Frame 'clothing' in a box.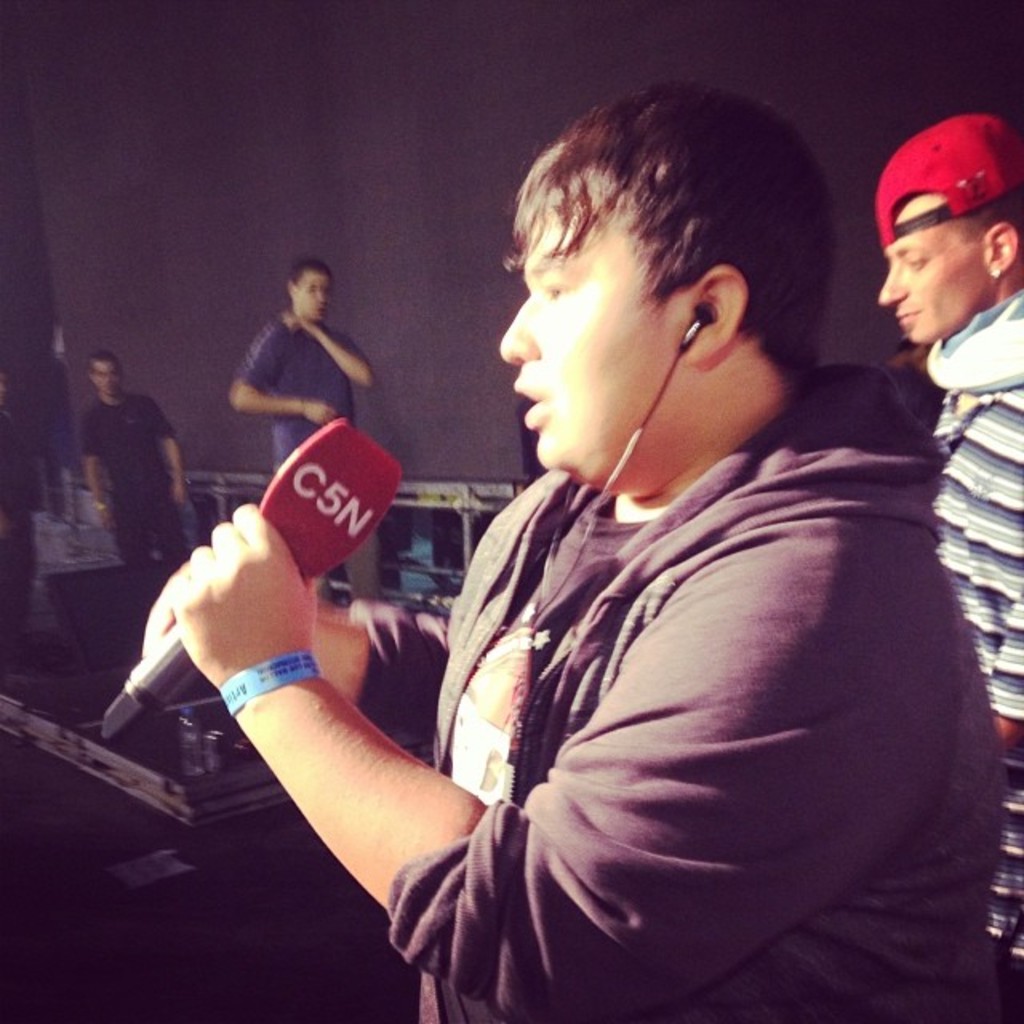
select_region(82, 392, 176, 621).
